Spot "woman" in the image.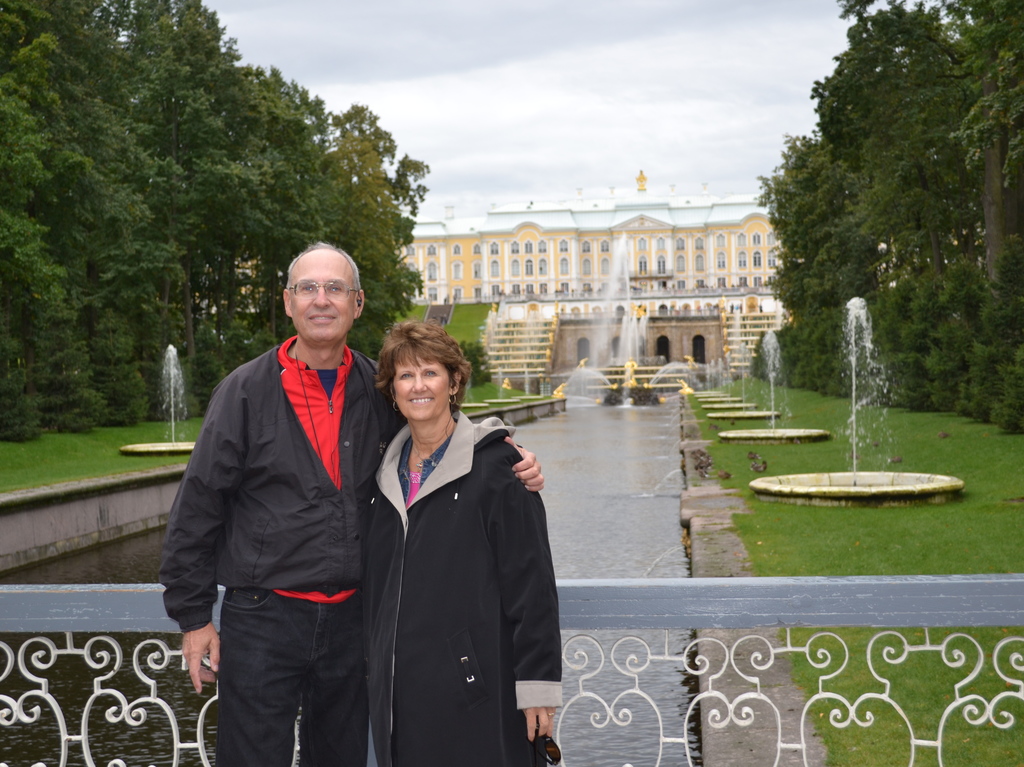
"woman" found at detection(354, 325, 552, 766).
